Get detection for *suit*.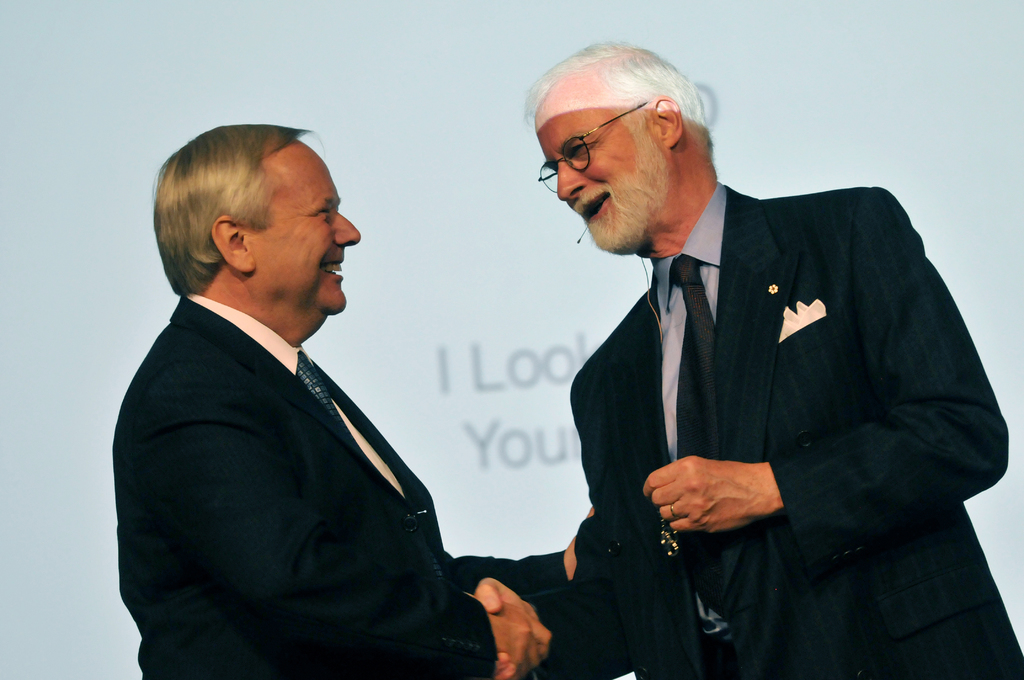
Detection: x1=111 y1=293 x2=579 y2=679.
